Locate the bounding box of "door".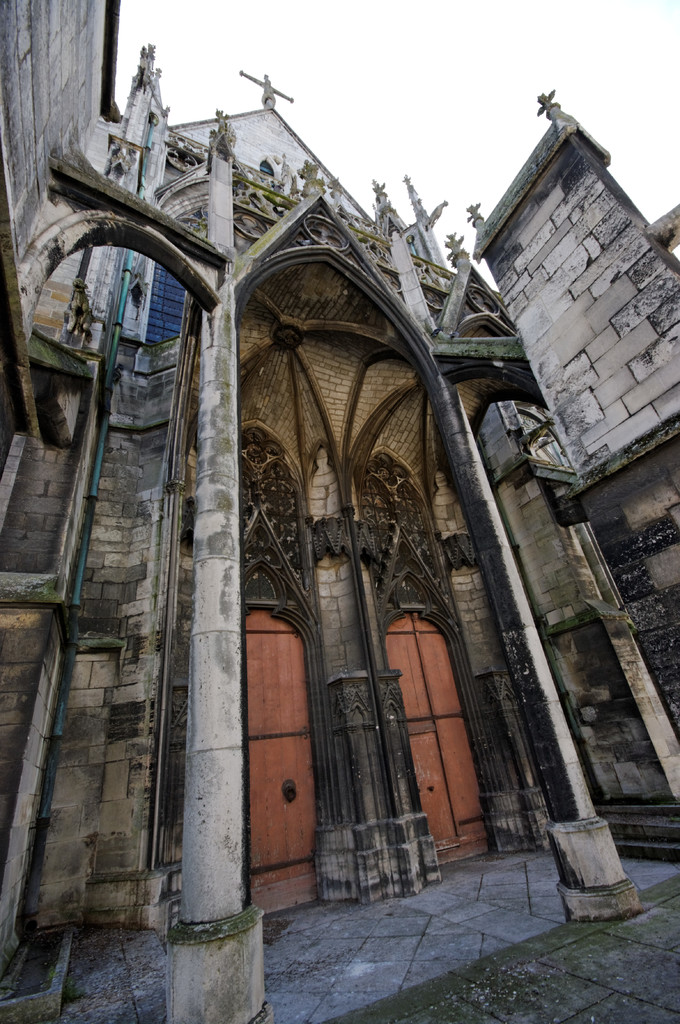
Bounding box: select_region(242, 618, 323, 915).
